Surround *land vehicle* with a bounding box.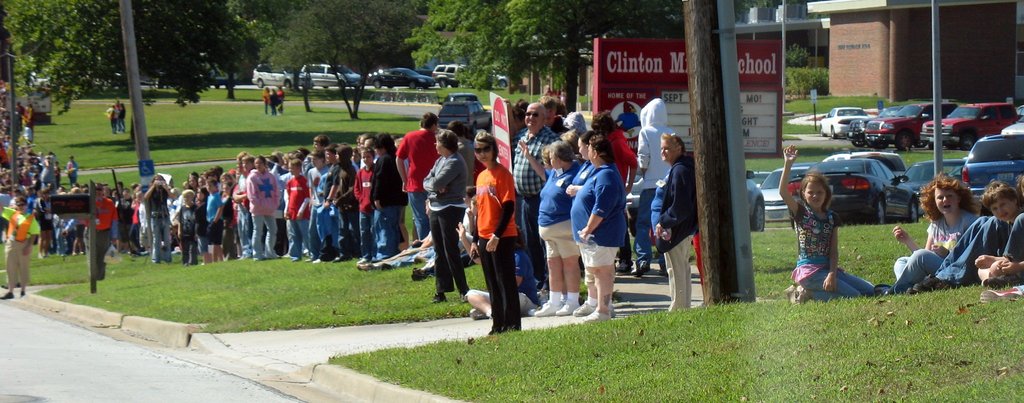
bbox=[367, 65, 437, 90].
